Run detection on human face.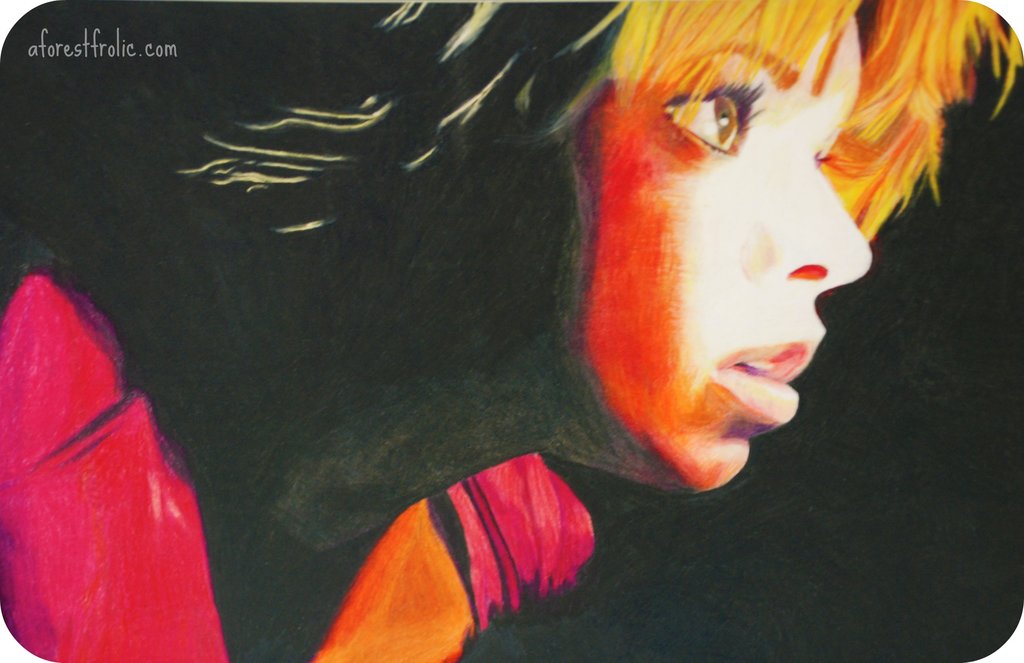
Result: BBox(579, 6, 881, 501).
